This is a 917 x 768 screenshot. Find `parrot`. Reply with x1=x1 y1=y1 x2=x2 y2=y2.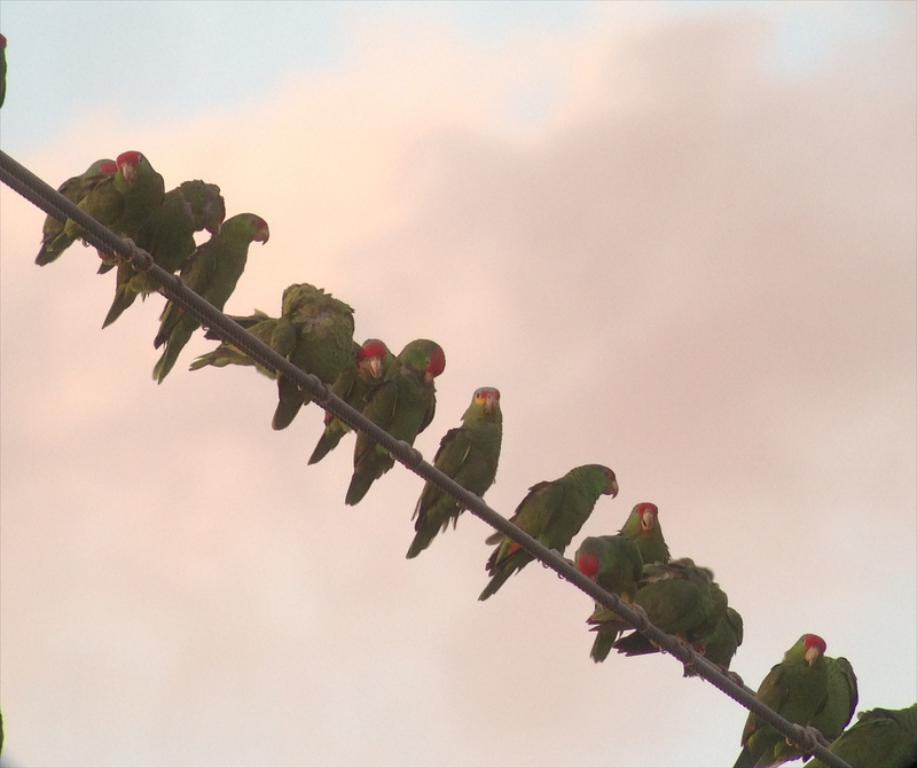
x1=483 y1=463 x2=620 y2=602.
